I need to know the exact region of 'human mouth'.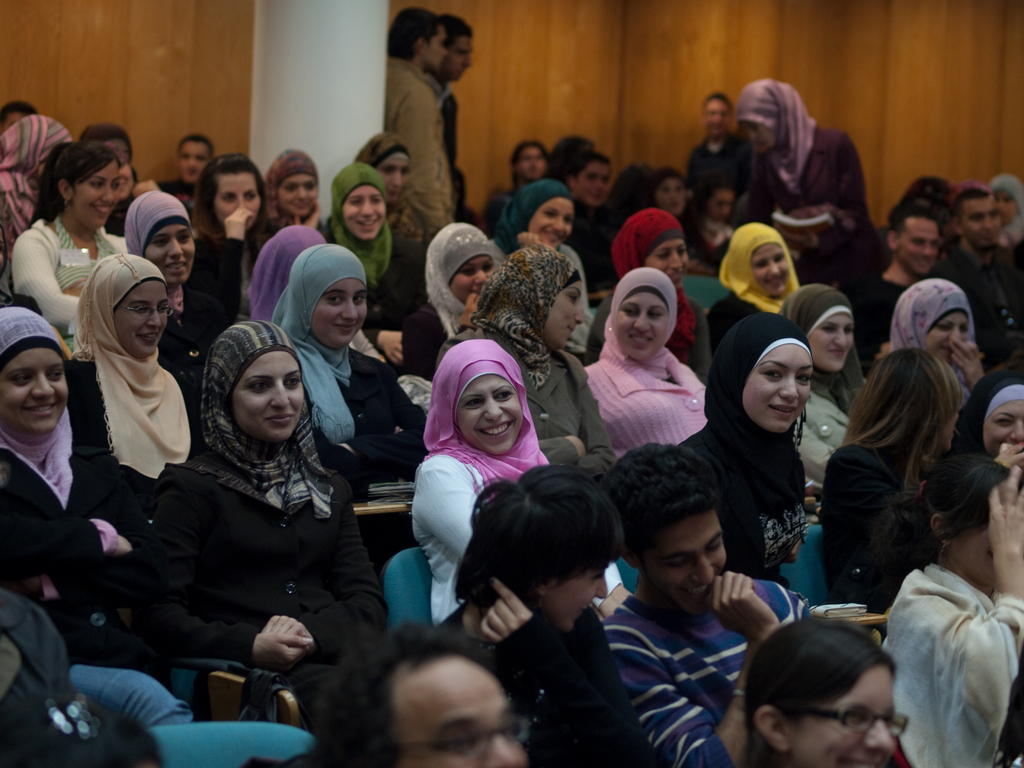
Region: x1=22 y1=408 x2=57 y2=413.
